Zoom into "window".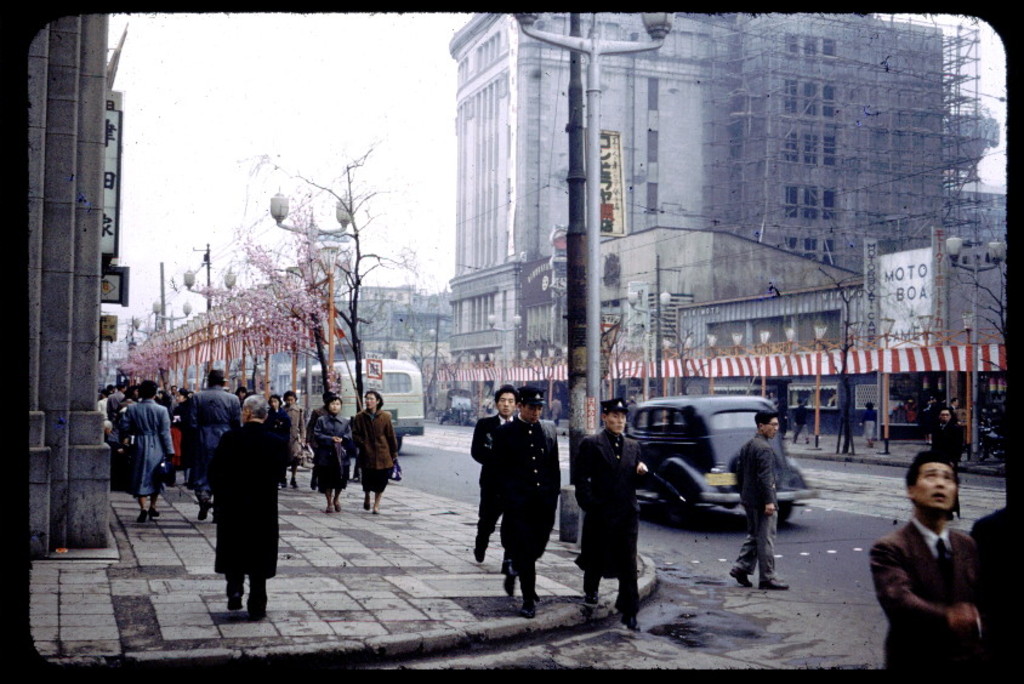
Zoom target: x1=780 y1=183 x2=835 y2=220.
